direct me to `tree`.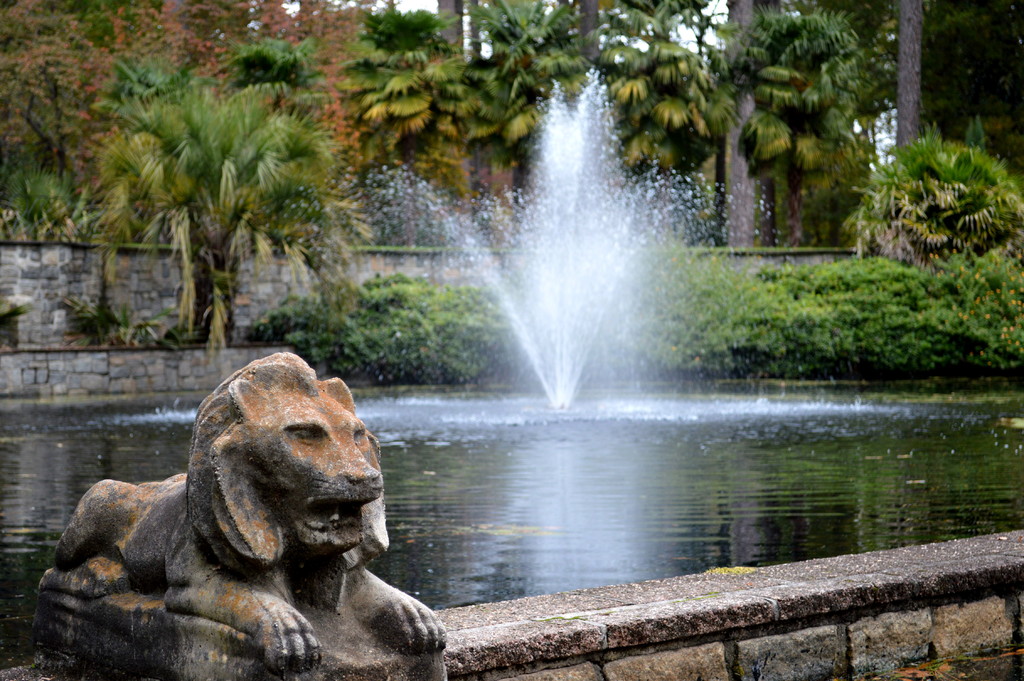
Direction: 135, 0, 264, 98.
